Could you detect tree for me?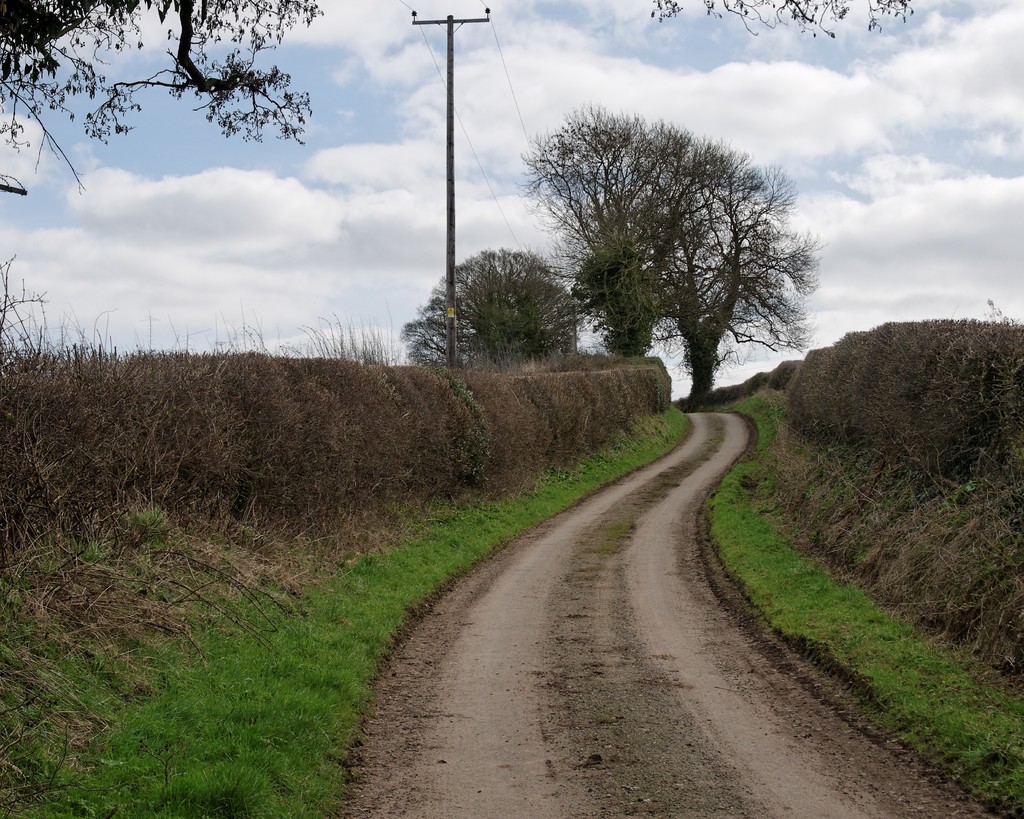
Detection result: rect(0, 0, 316, 163).
